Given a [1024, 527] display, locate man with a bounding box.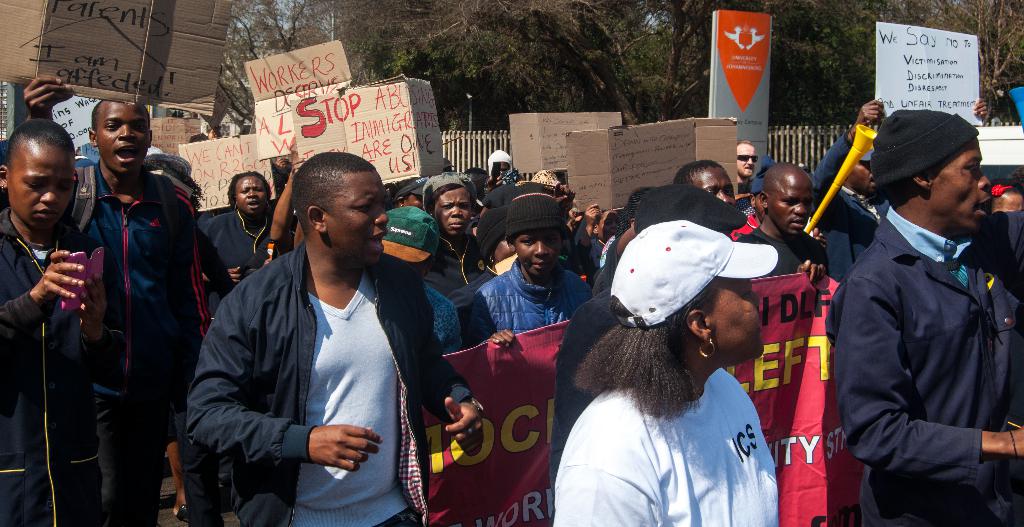
Located: (left=186, top=152, right=483, bottom=526).
